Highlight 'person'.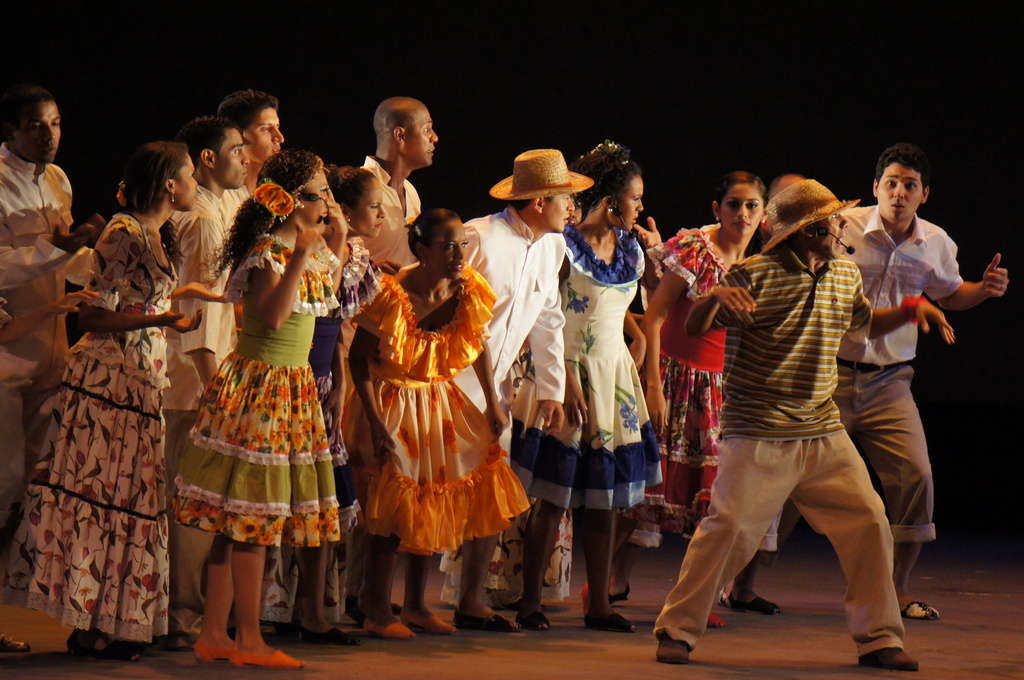
Highlighted region: {"left": 327, "top": 160, "right": 388, "bottom": 279}.
